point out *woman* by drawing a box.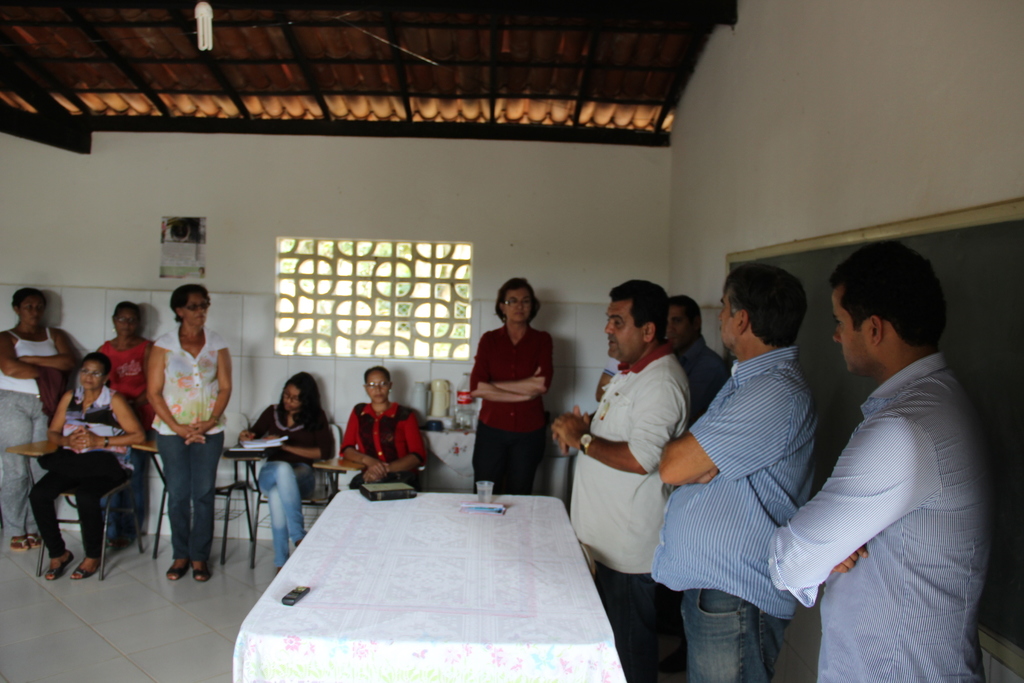
146, 283, 234, 581.
